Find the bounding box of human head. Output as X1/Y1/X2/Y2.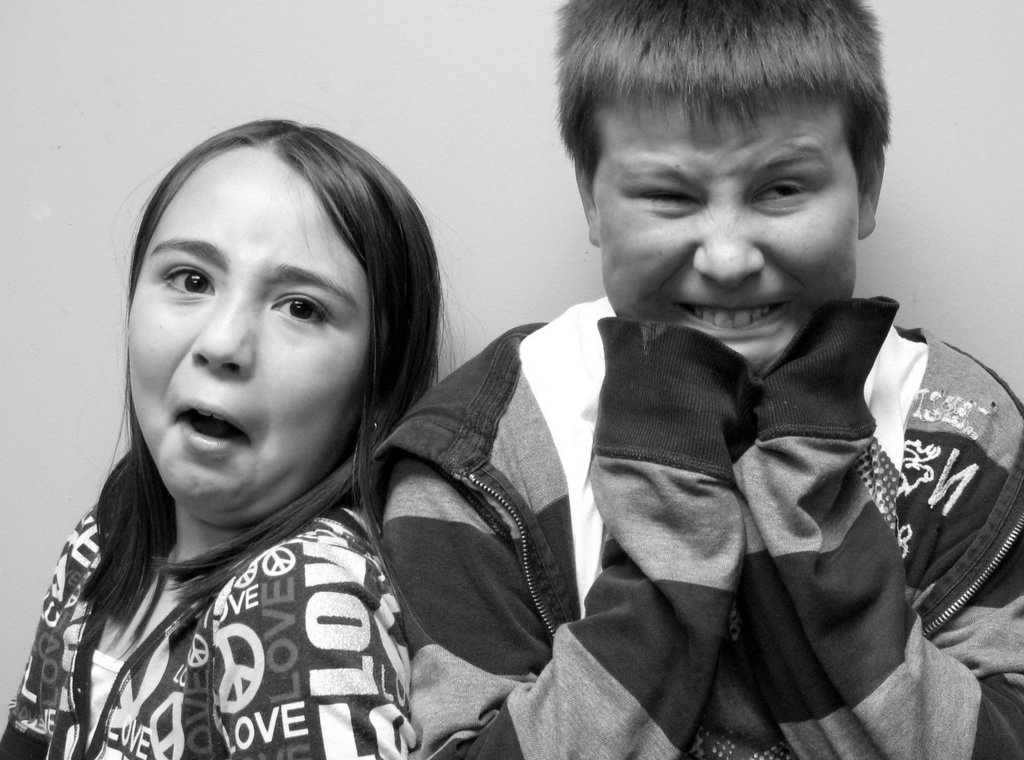
548/0/897/378.
